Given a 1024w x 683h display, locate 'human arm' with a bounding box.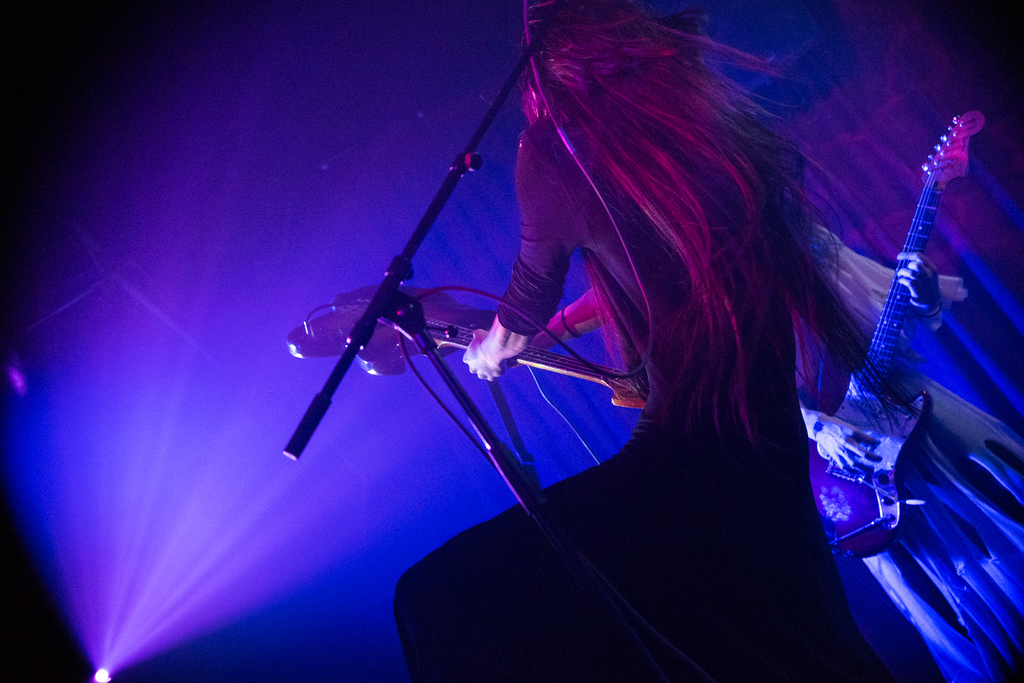
Located: box(469, 152, 577, 382).
